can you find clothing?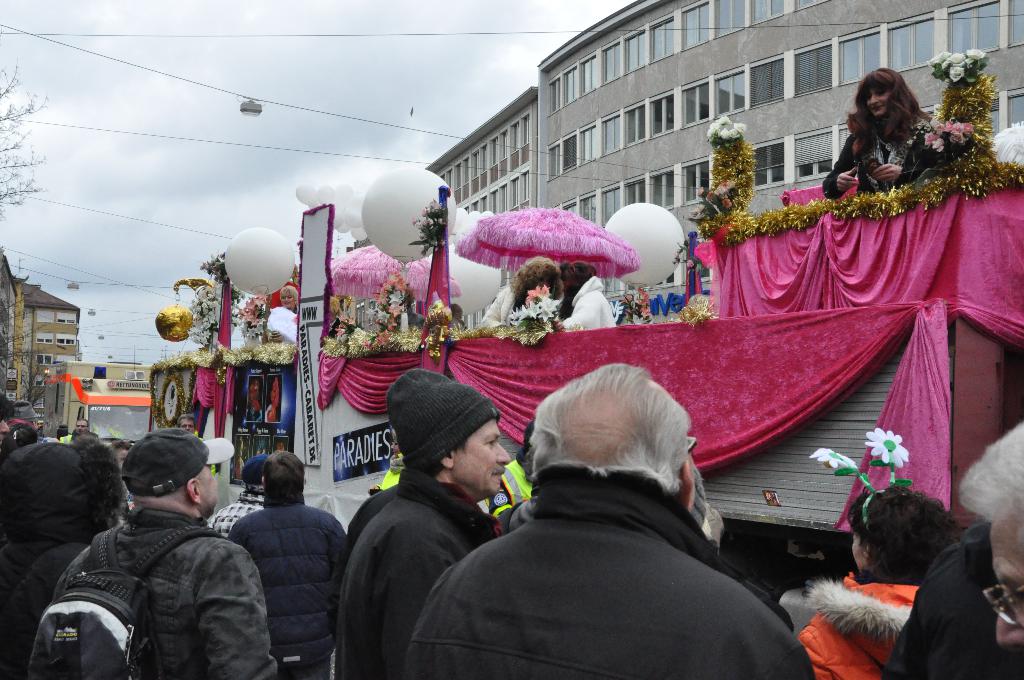
Yes, bounding box: Rect(122, 485, 134, 516).
